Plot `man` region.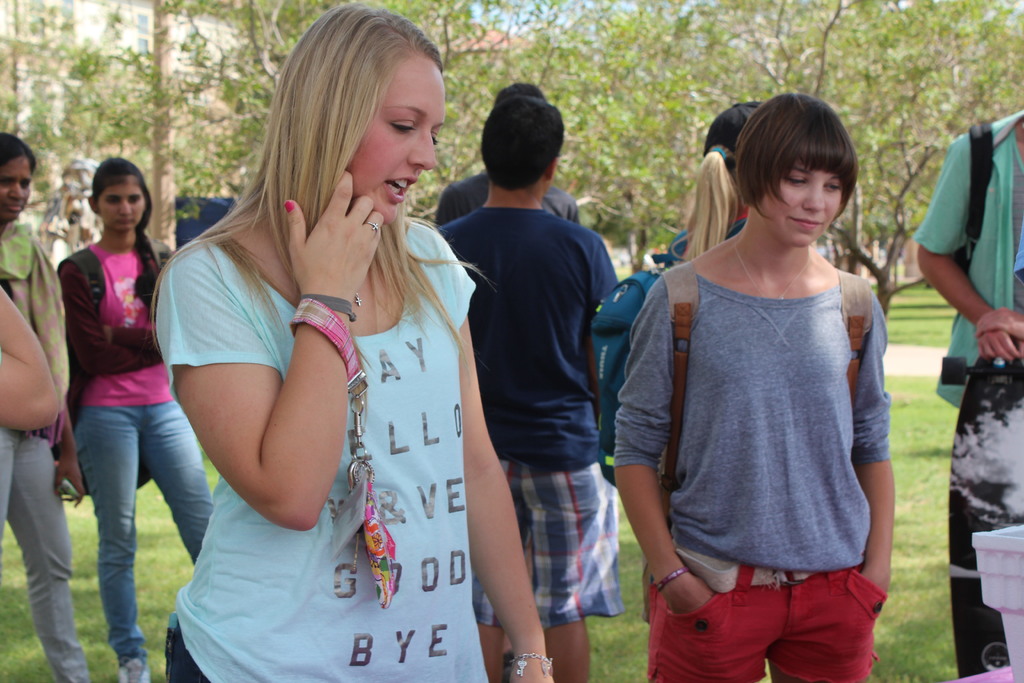
Plotted at 435,89,621,682.
